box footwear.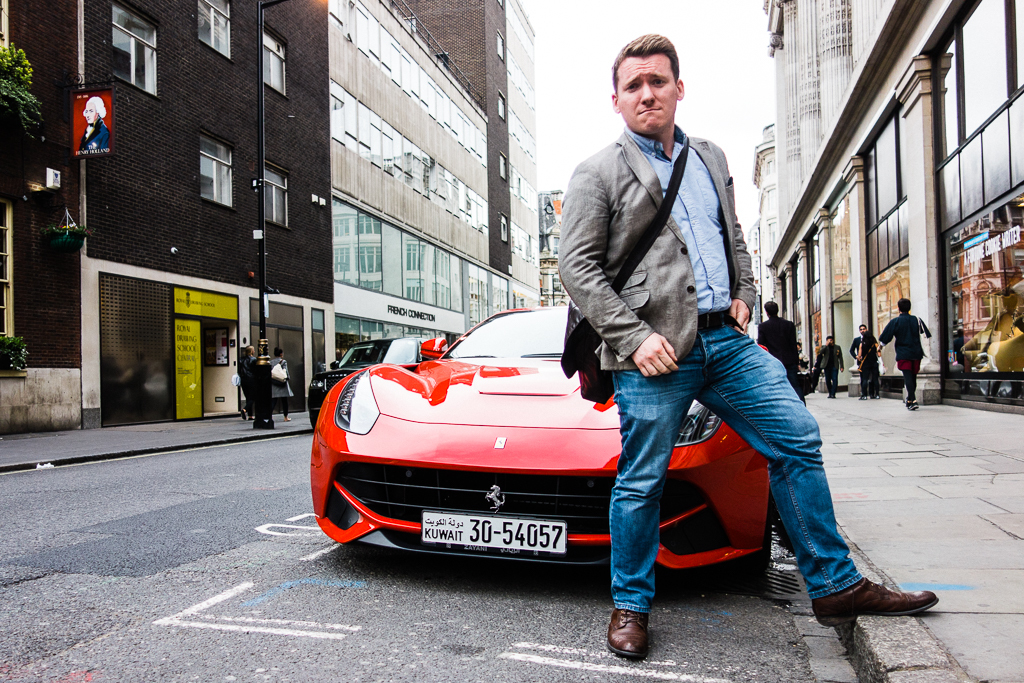
[907,397,921,412].
